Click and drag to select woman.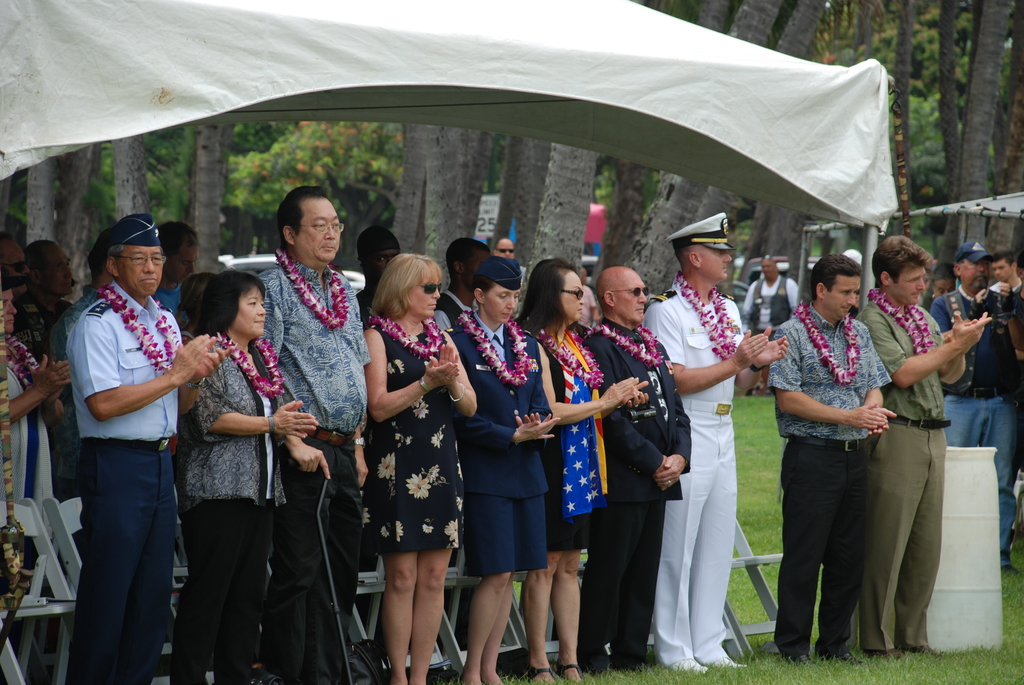
Selection: 517/261/659/684.
